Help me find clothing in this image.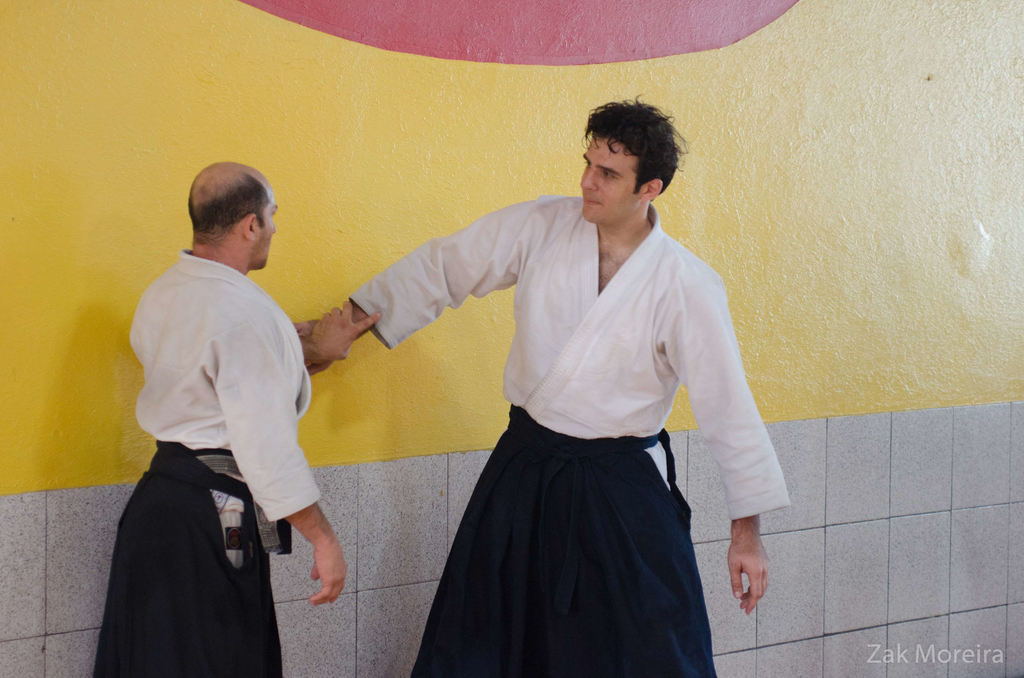
Found it: crop(88, 241, 330, 676).
